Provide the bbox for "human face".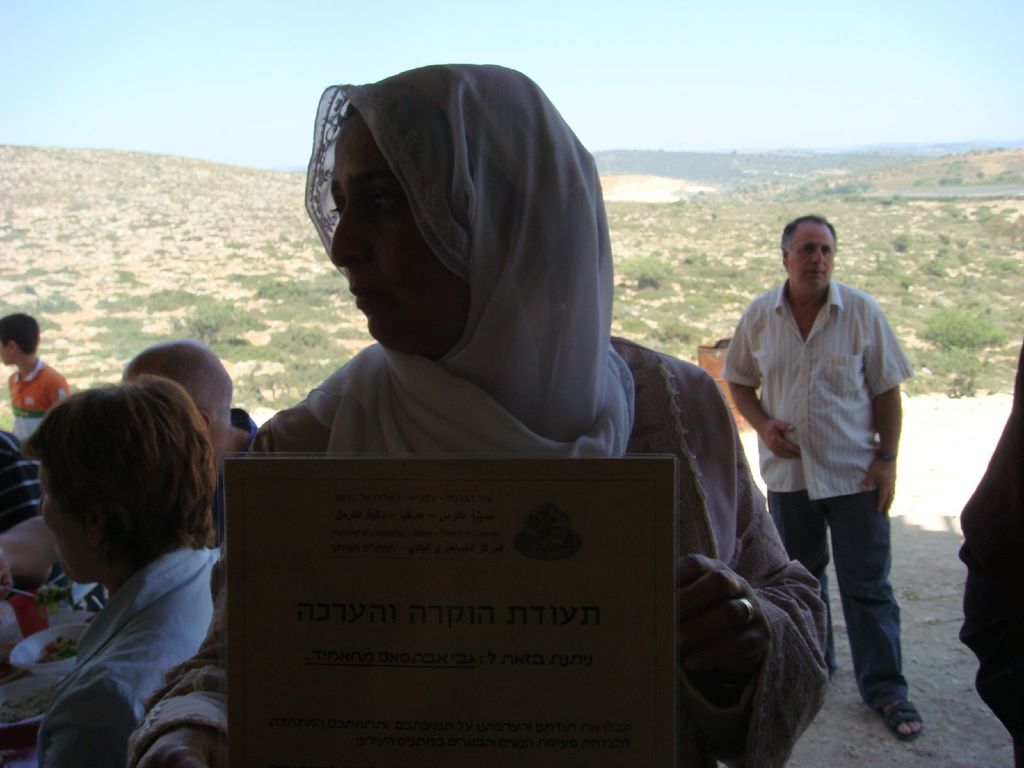
bbox=[325, 111, 465, 349].
